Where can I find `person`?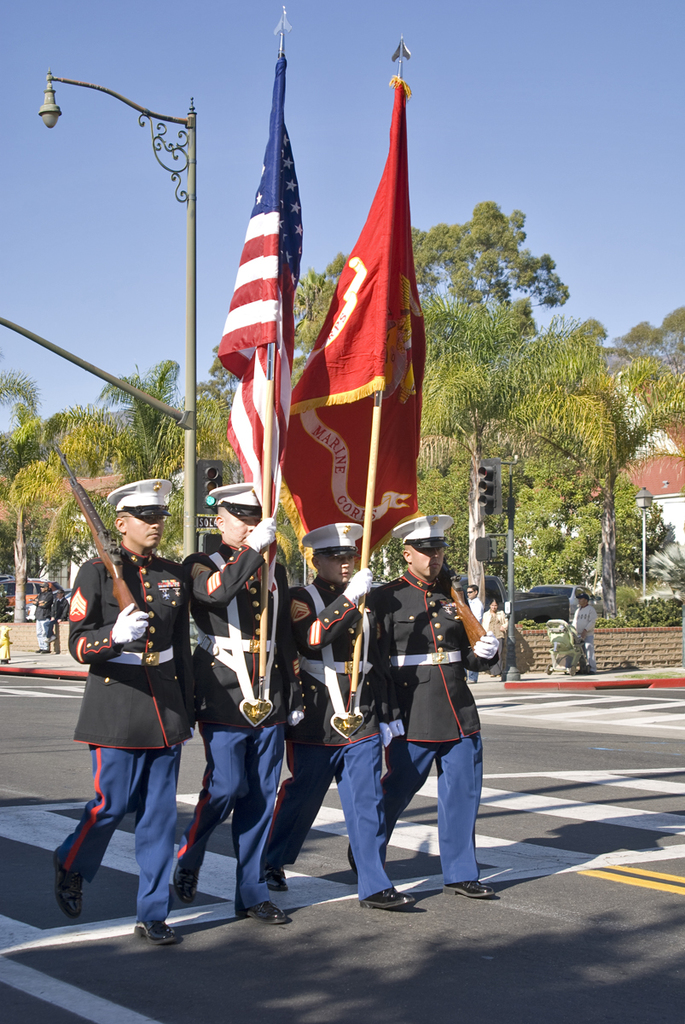
You can find it at [x1=182, y1=496, x2=300, y2=935].
